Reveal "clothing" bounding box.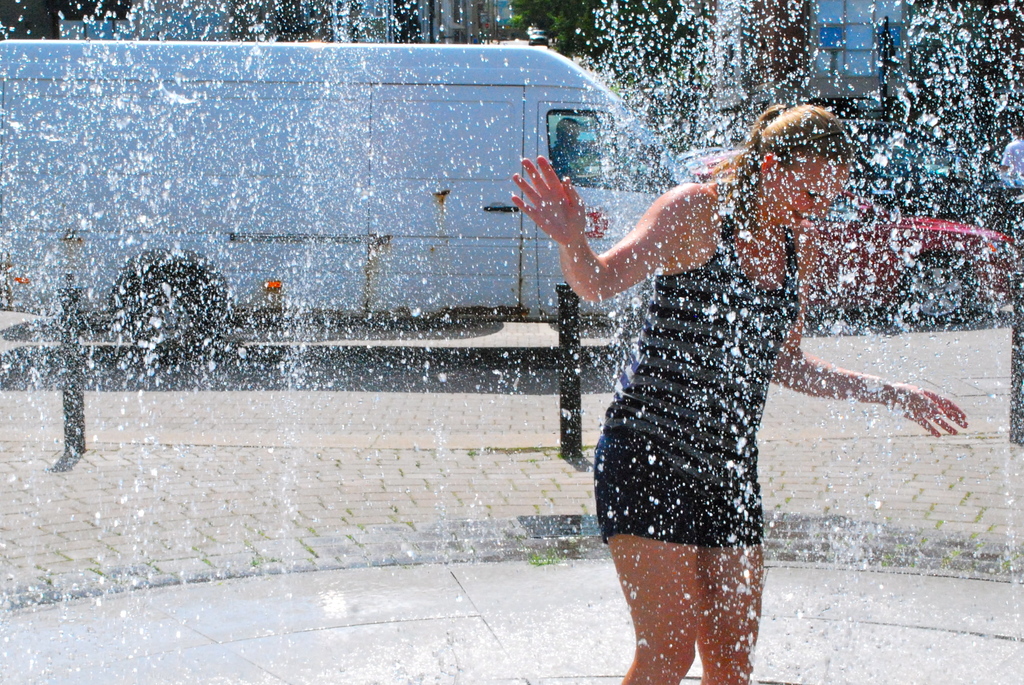
Revealed: l=592, t=179, r=804, b=542.
